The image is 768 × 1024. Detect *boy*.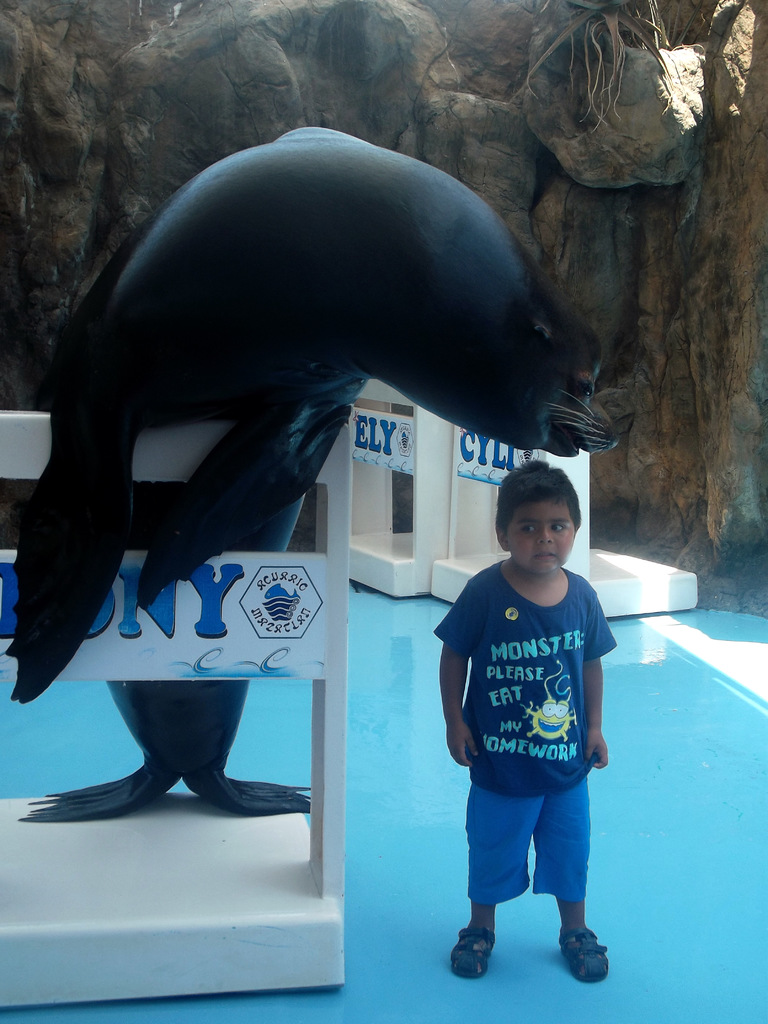
Detection: select_region(424, 464, 632, 985).
